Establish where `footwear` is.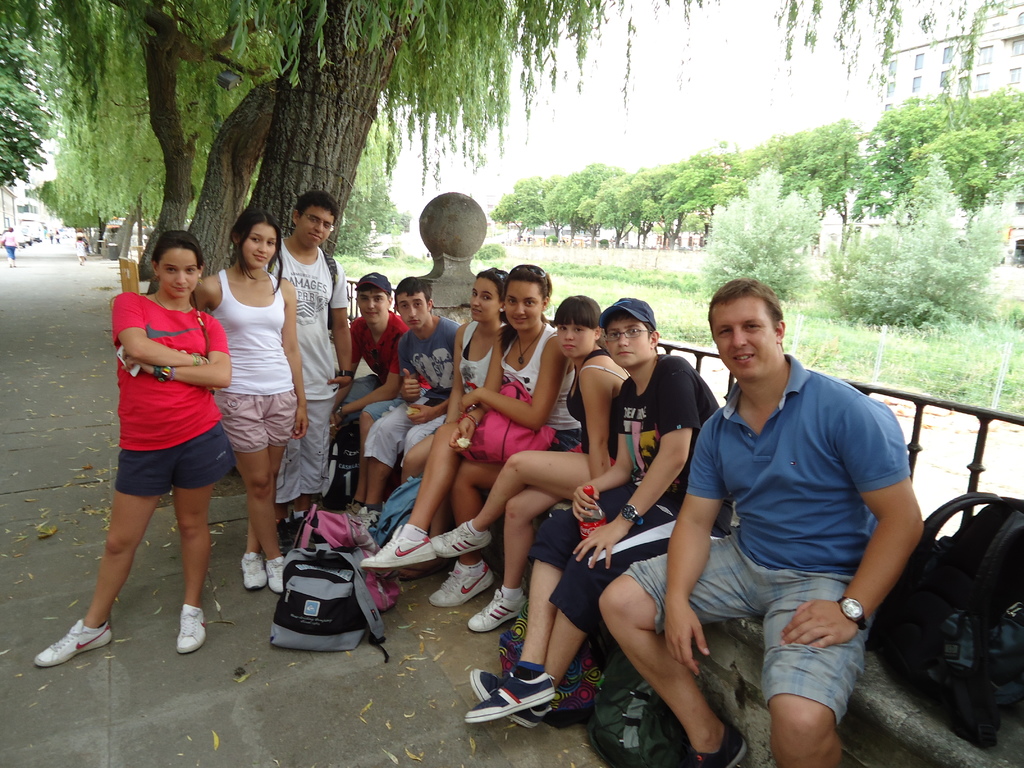
Established at [left=467, top=671, right=553, bottom=725].
